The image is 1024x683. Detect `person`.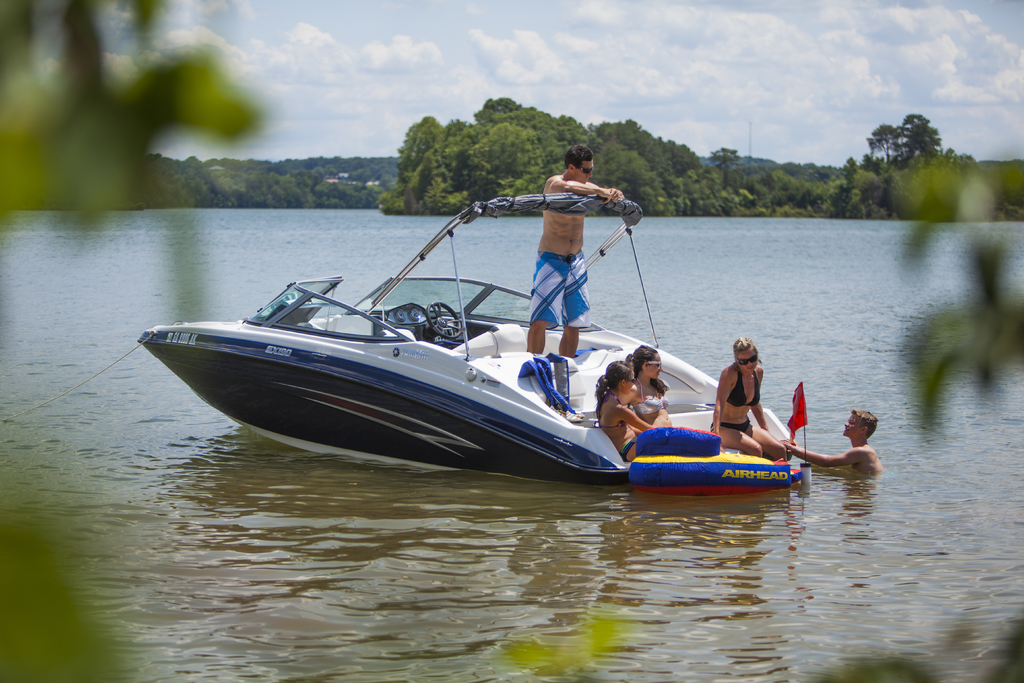
Detection: 625,347,677,434.
